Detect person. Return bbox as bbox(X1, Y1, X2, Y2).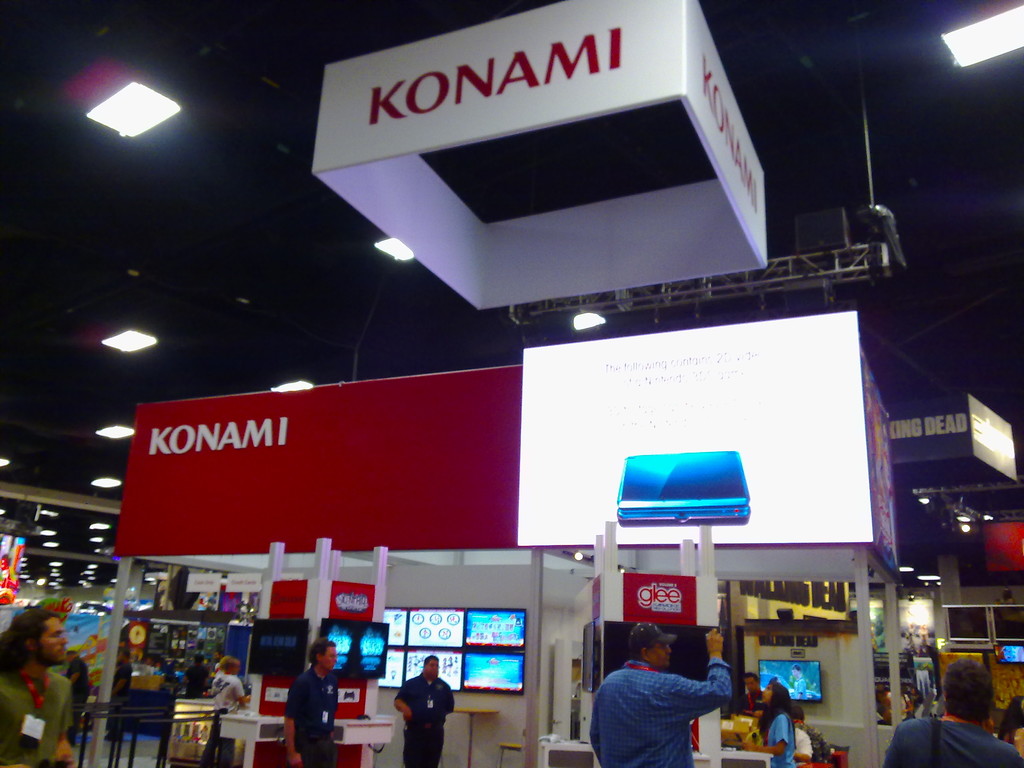
bbox(391, 656, 460, 765).
